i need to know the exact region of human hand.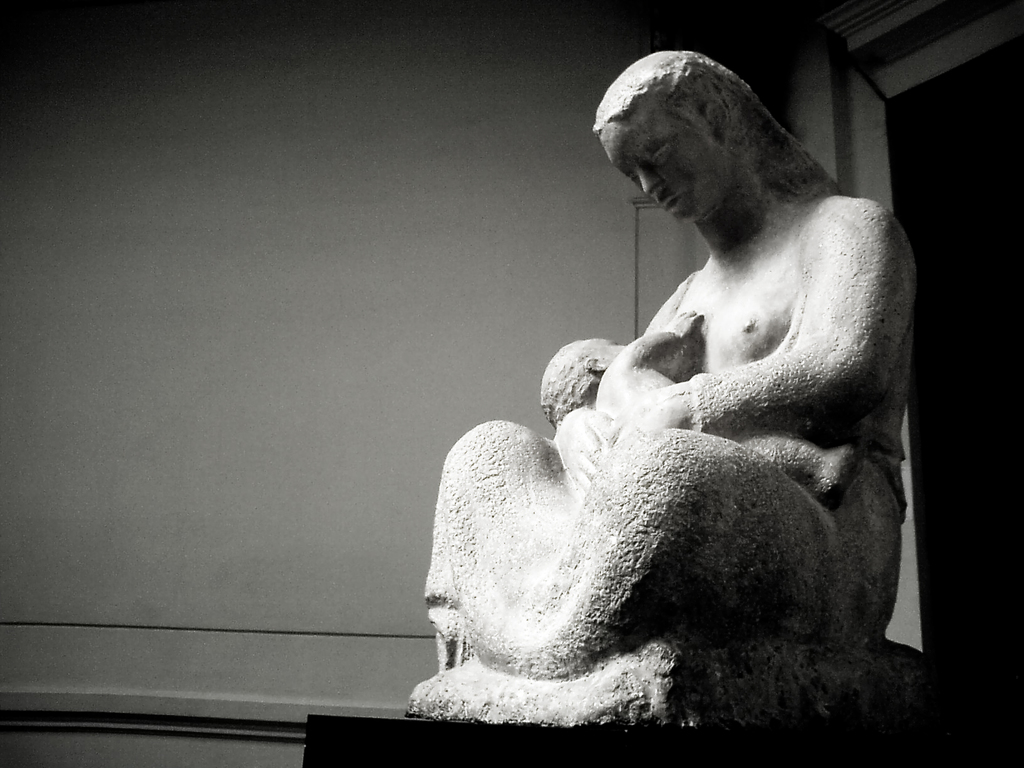
Region: box=[606, 383, 692, 442].
